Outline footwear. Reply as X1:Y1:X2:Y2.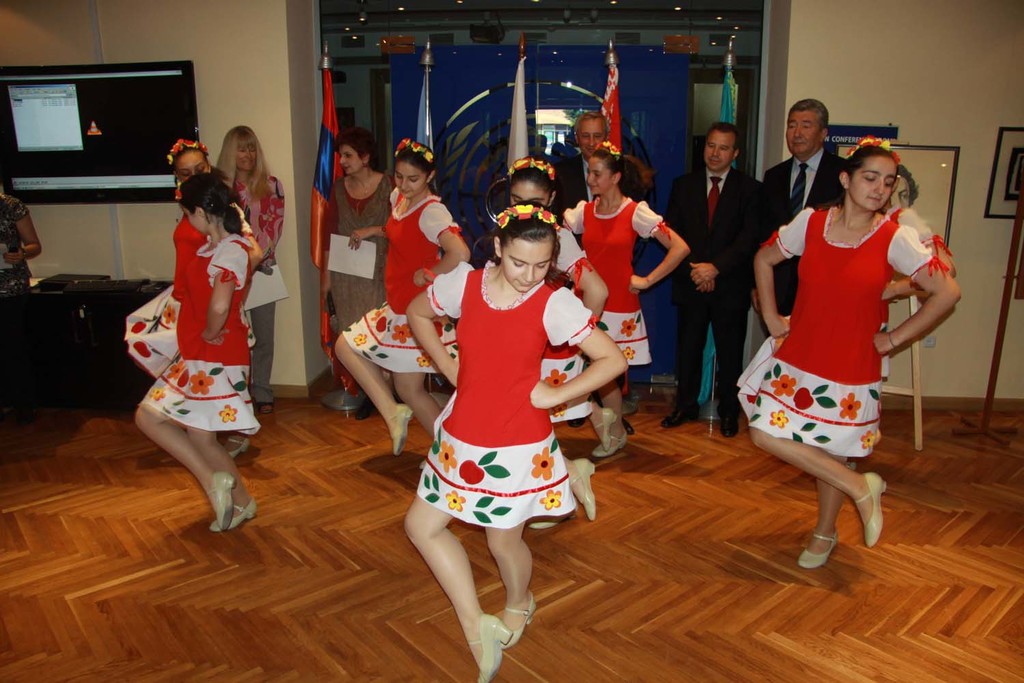
504:585:549:649.
